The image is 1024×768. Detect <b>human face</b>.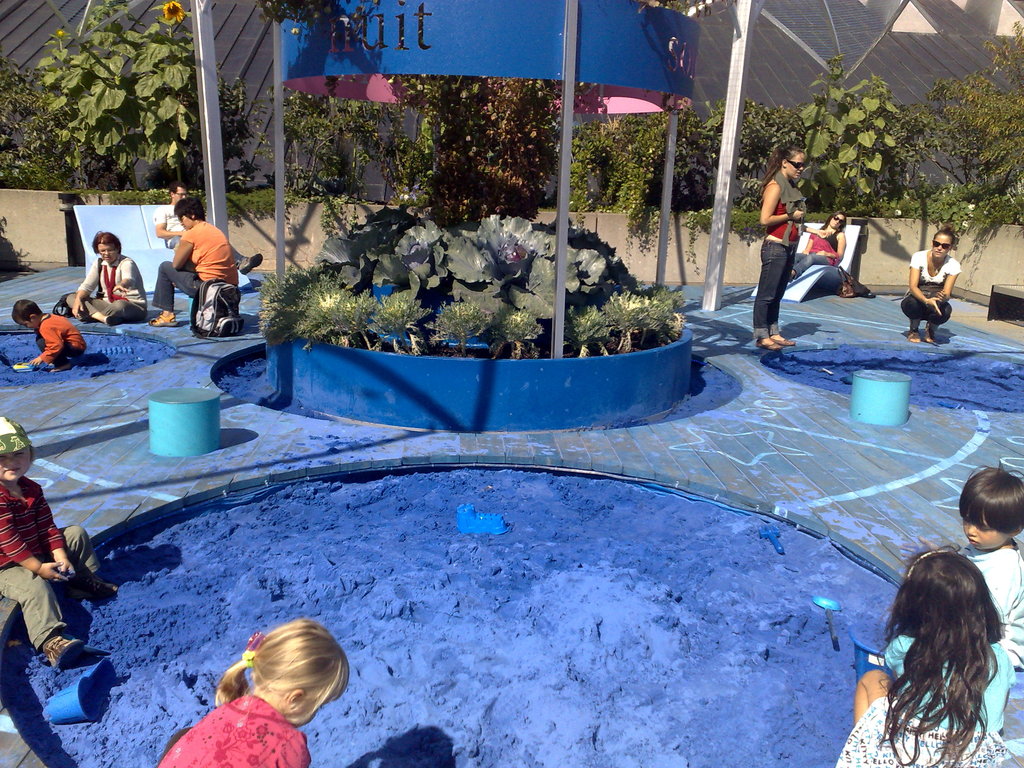
Detection: l=833, t=216, r=844, b=227.
